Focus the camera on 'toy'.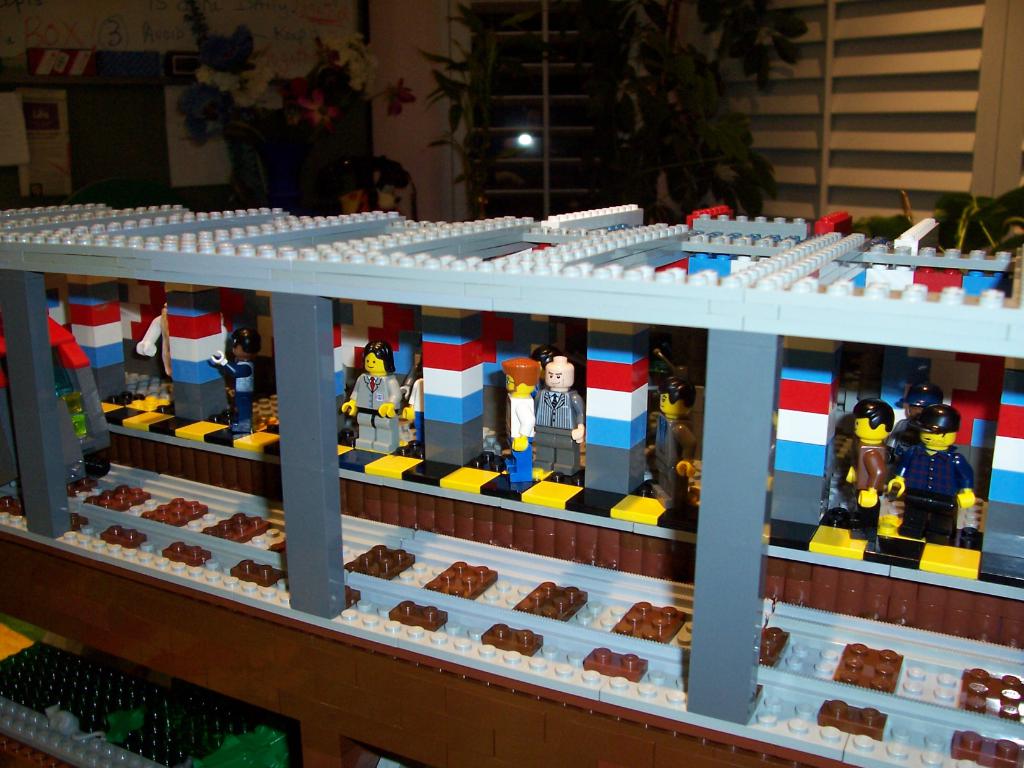
Focus region: {"x1": 655, "y1": 376, "x2": 698, "y2": 509}.
